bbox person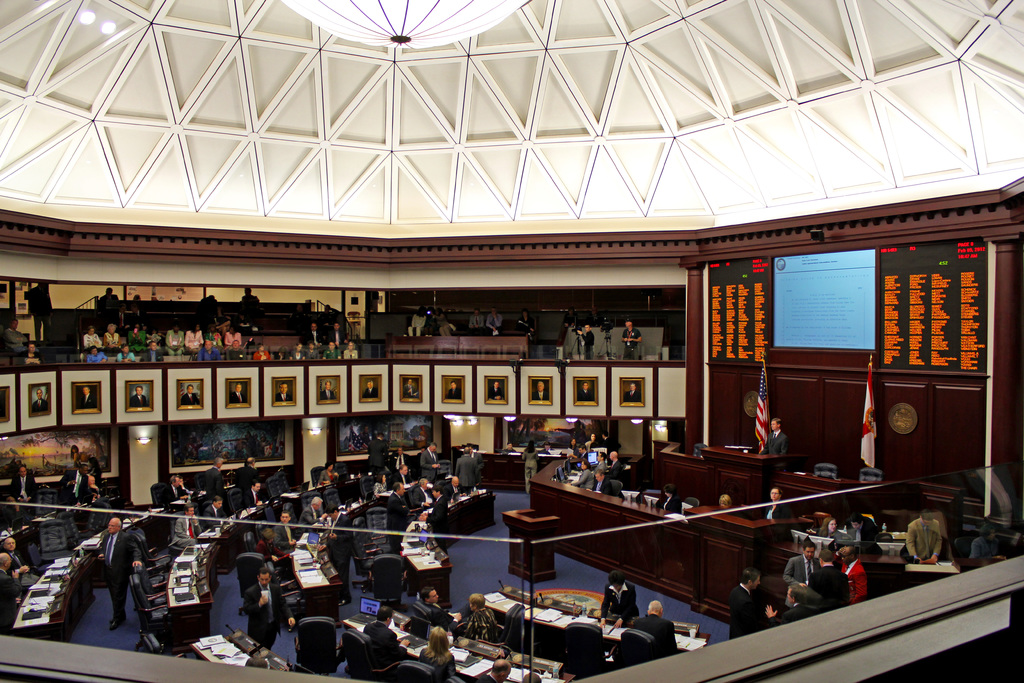
crop(54, 458, 94, 506)
